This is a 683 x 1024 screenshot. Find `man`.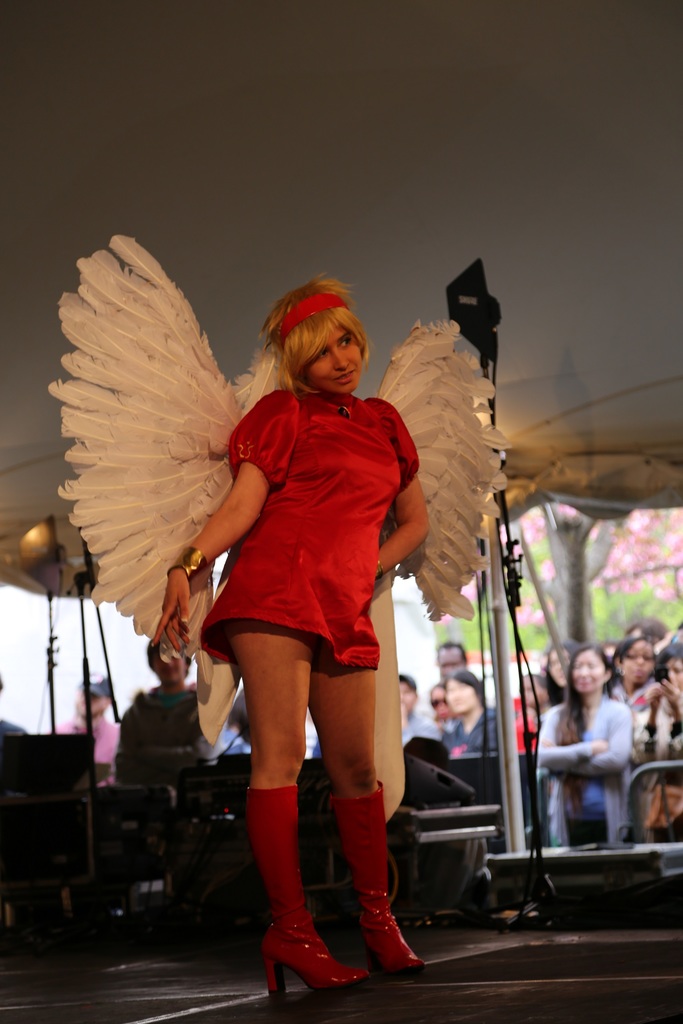
Bounding box: box=[443, 663, 498, 760].
